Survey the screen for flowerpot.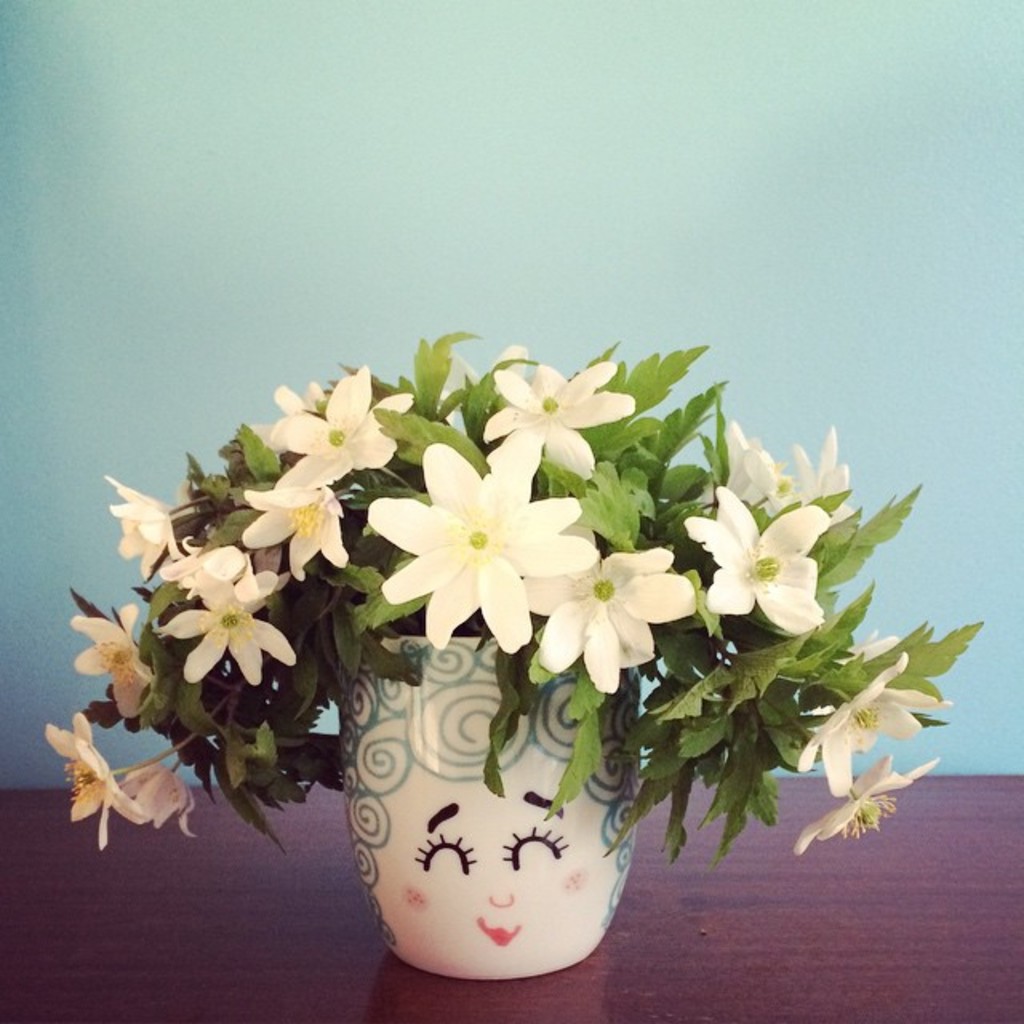
Survey found: [347, 674, 651, 990].
